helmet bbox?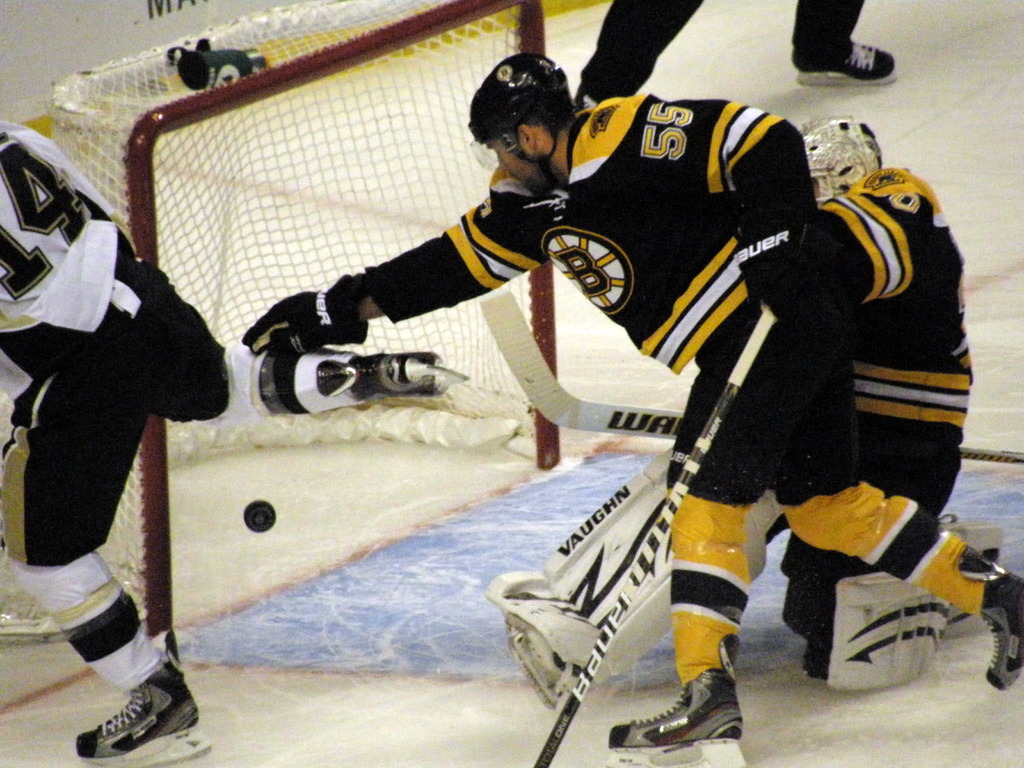
left=463, top=43, right=584, bottom=182
